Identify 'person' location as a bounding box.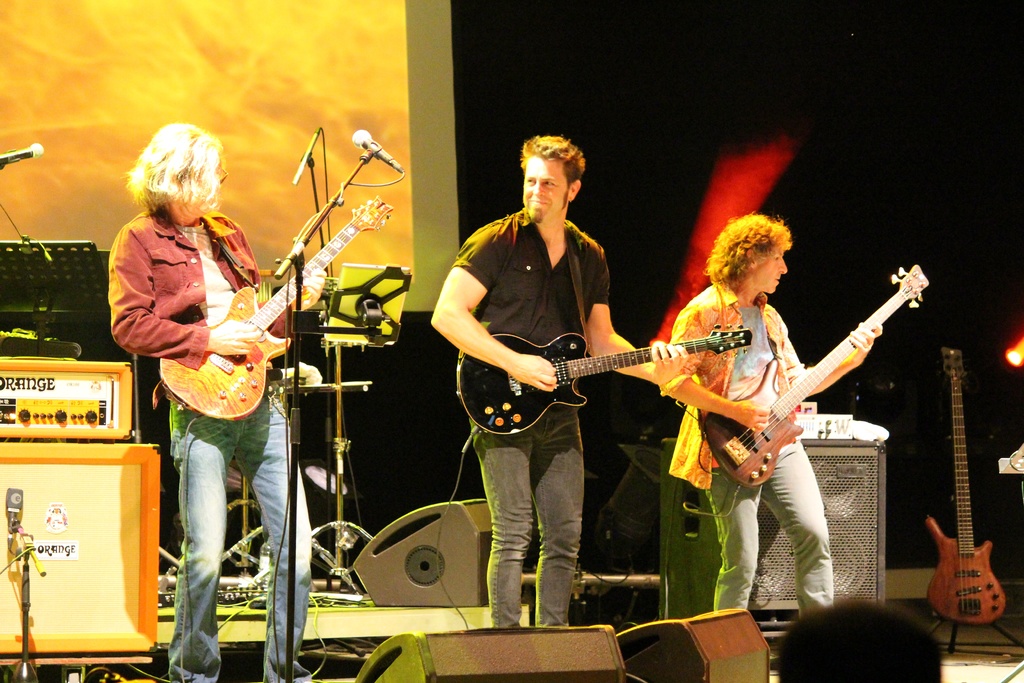
box(660, 213, 884, 618).
